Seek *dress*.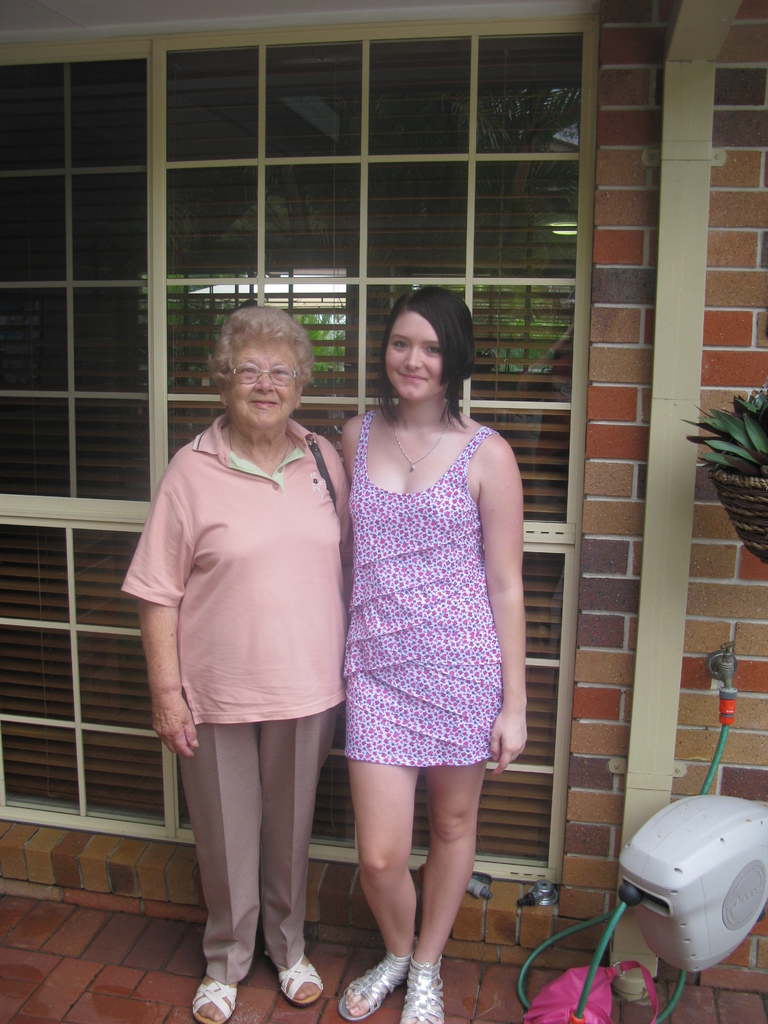
rect(327, 417, 515, 760).
